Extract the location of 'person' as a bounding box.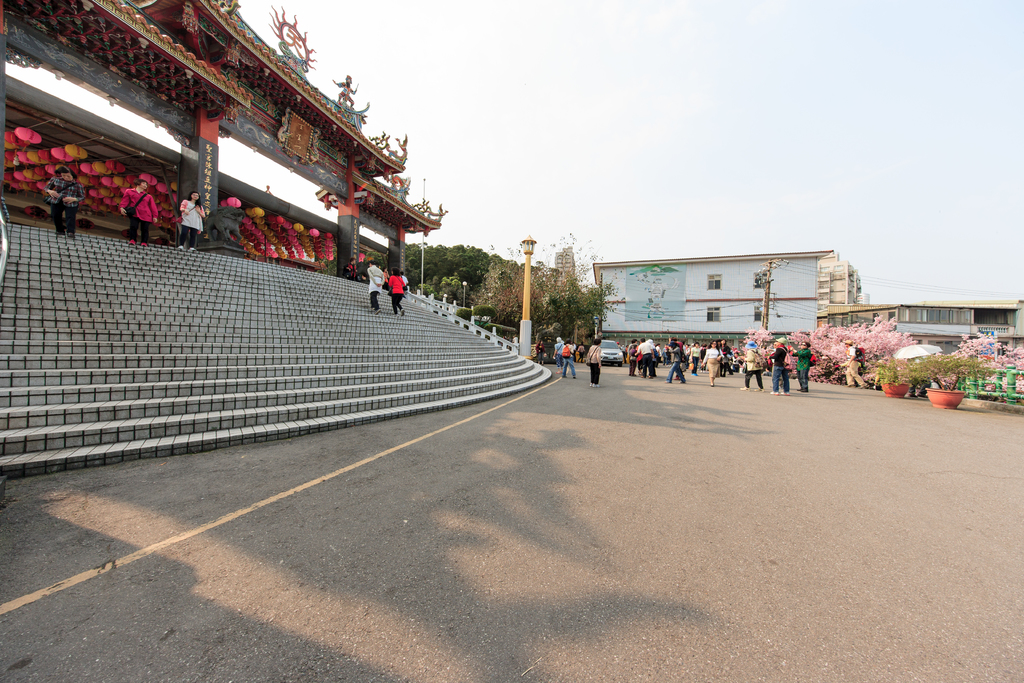
region(385, 267, 413, 324).
